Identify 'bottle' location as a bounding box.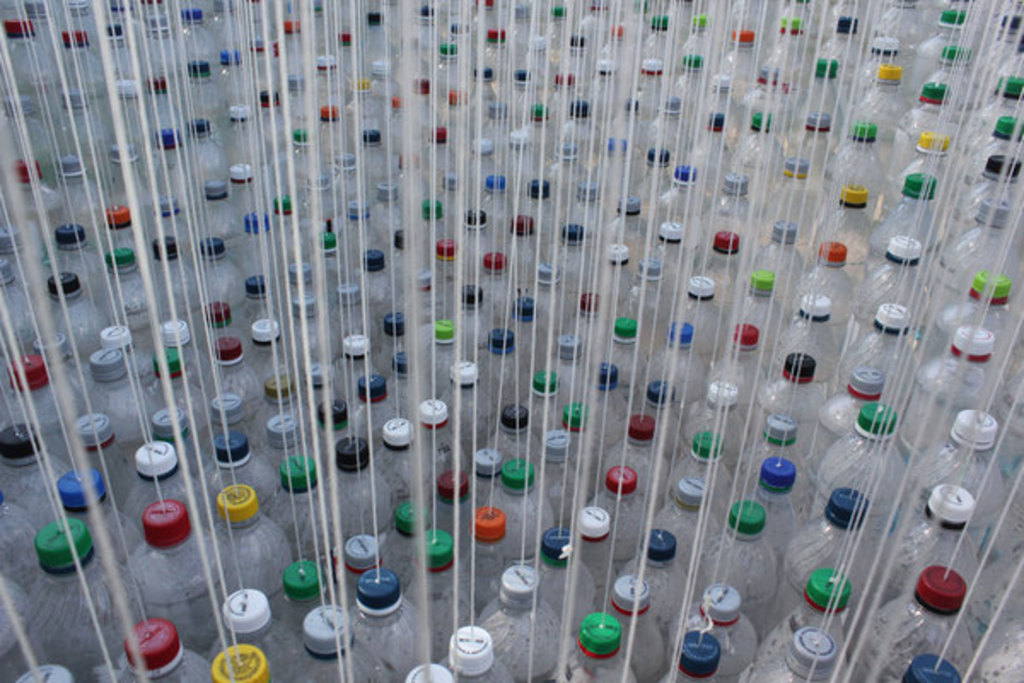
(247, 316, 288, 379).
